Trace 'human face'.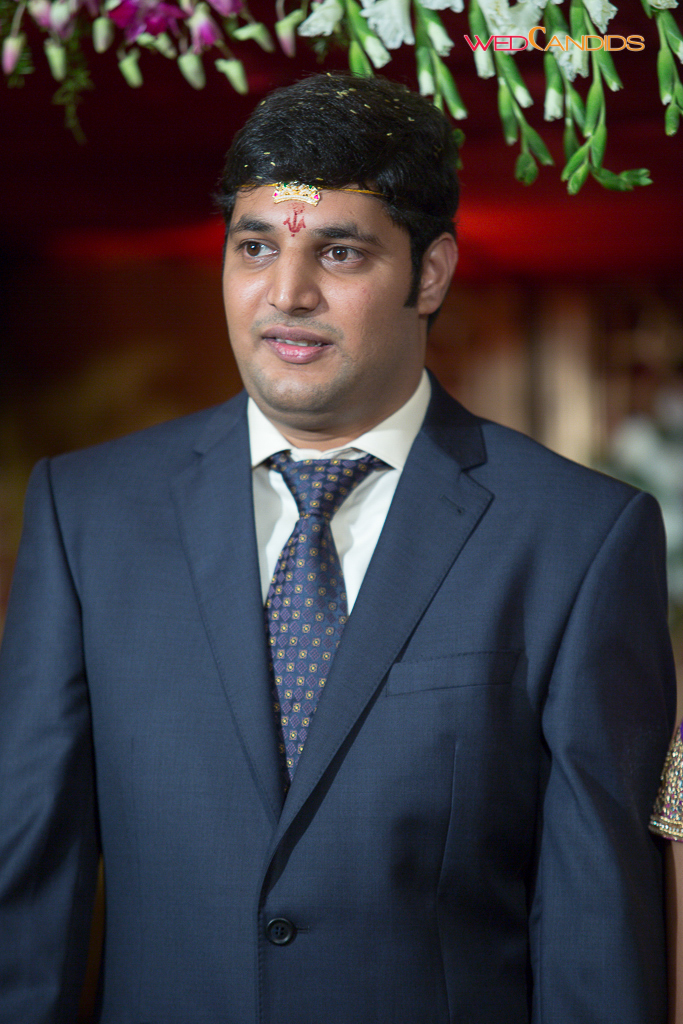
Traced to l=224, t=185, r=412, b=412.
